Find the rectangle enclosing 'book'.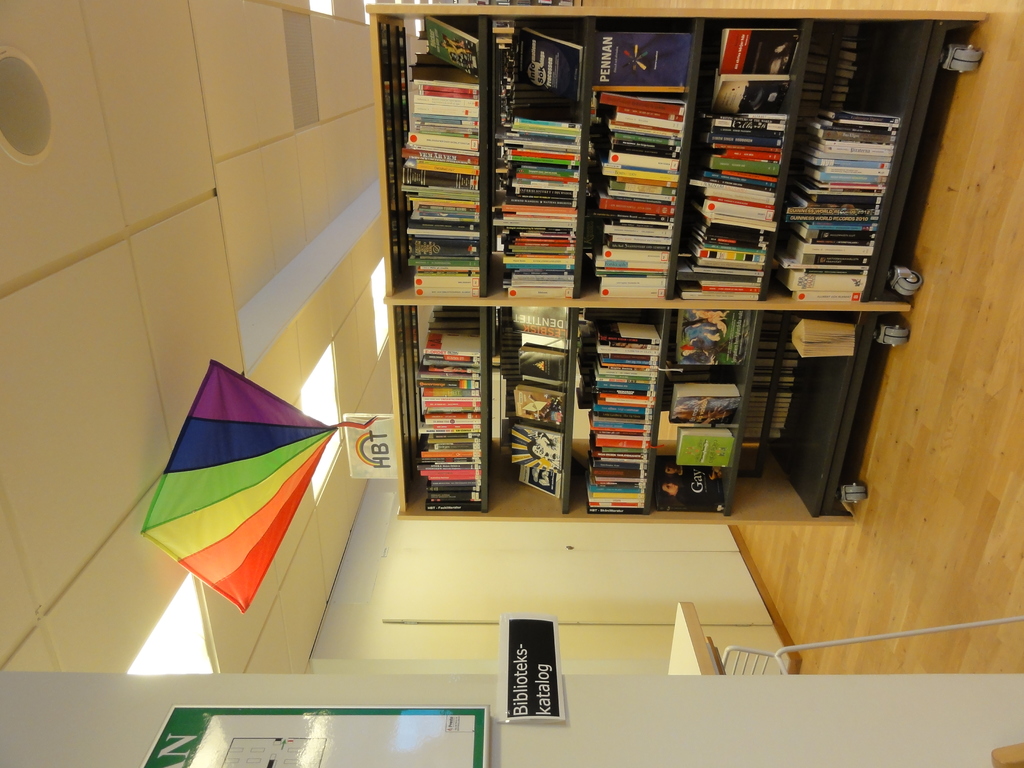
crop(514, 383, 568, 427).
